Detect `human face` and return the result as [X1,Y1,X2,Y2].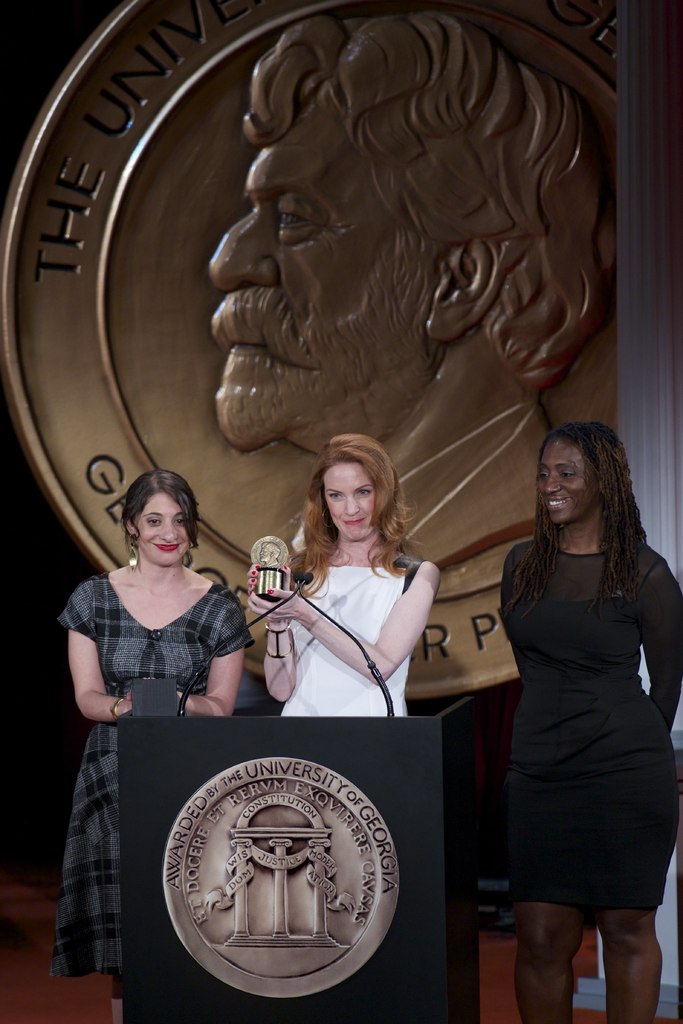
[207,95,431,461].
